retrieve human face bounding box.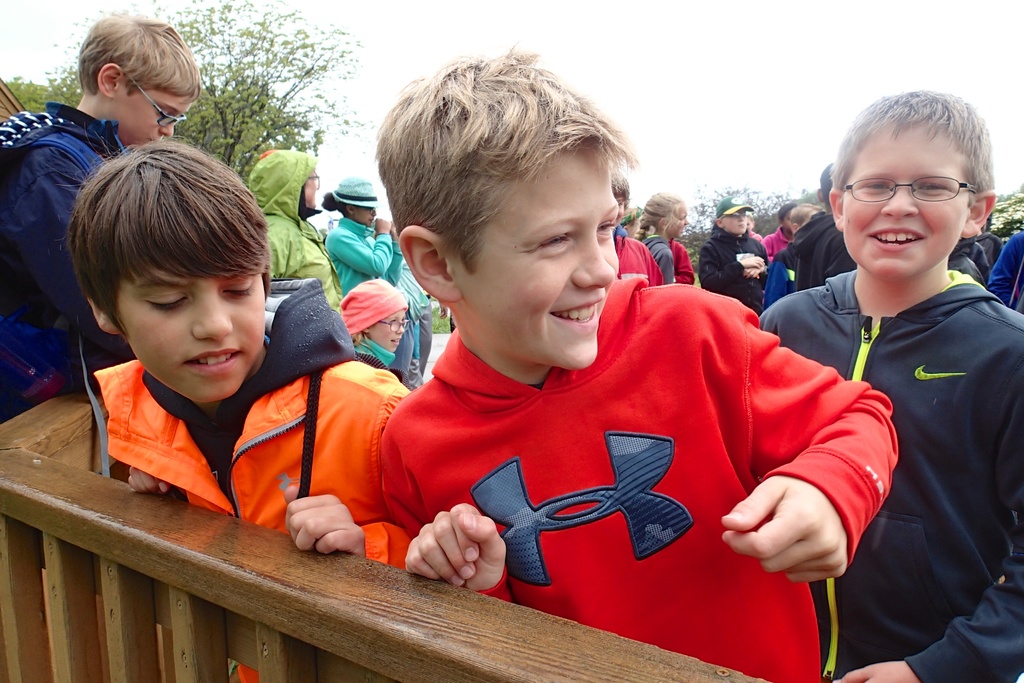
Bounding box: locate(123, 260, 269, 399).
